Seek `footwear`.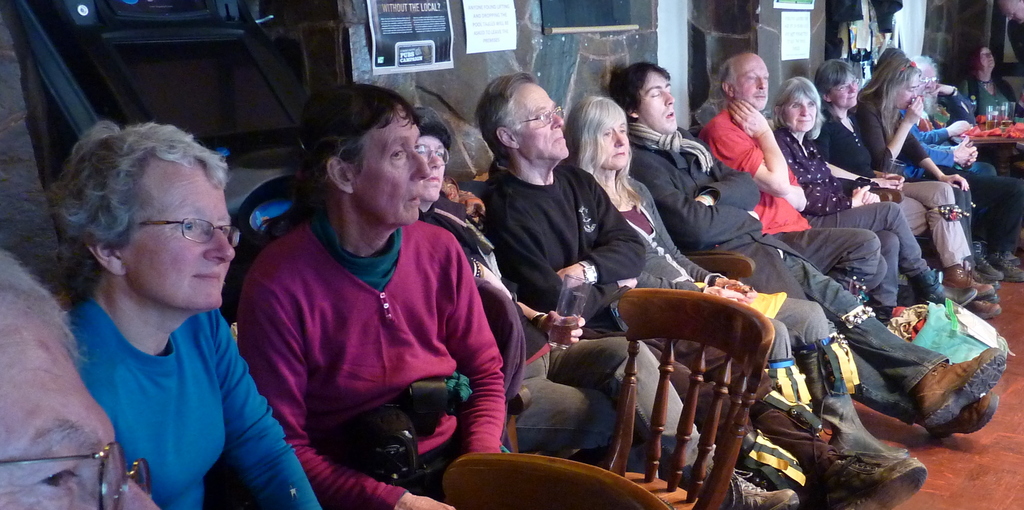
708 470 812 509.
